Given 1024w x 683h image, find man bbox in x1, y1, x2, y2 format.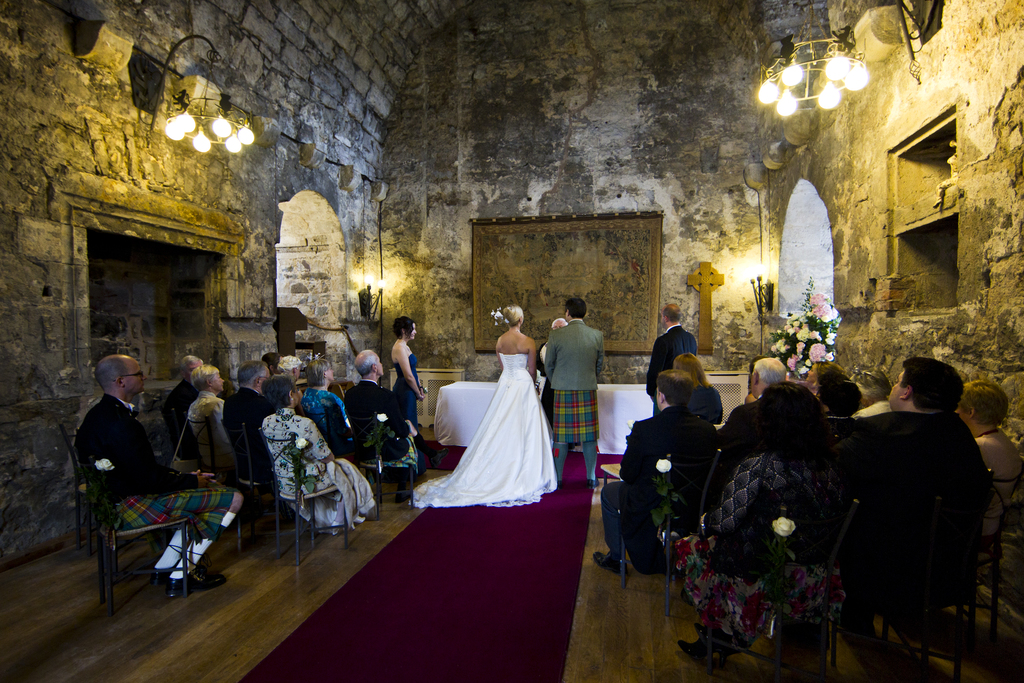
593, 368, 729, 577.
